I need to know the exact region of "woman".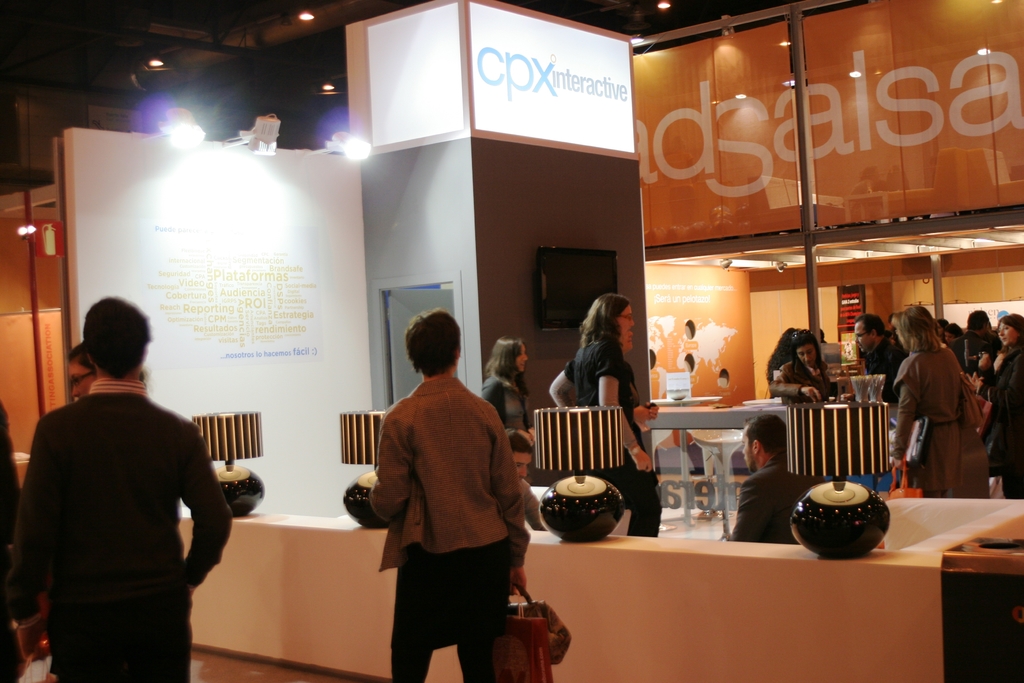
Region: crop(892, 305, 996, 515).
